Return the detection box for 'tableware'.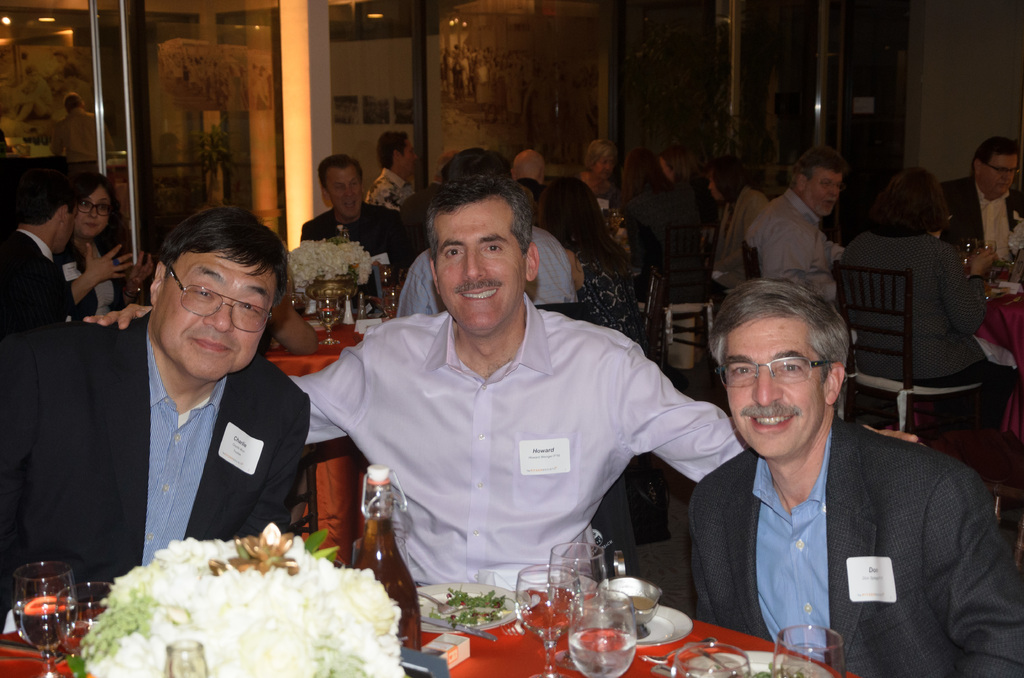
(975,245,999,292).
